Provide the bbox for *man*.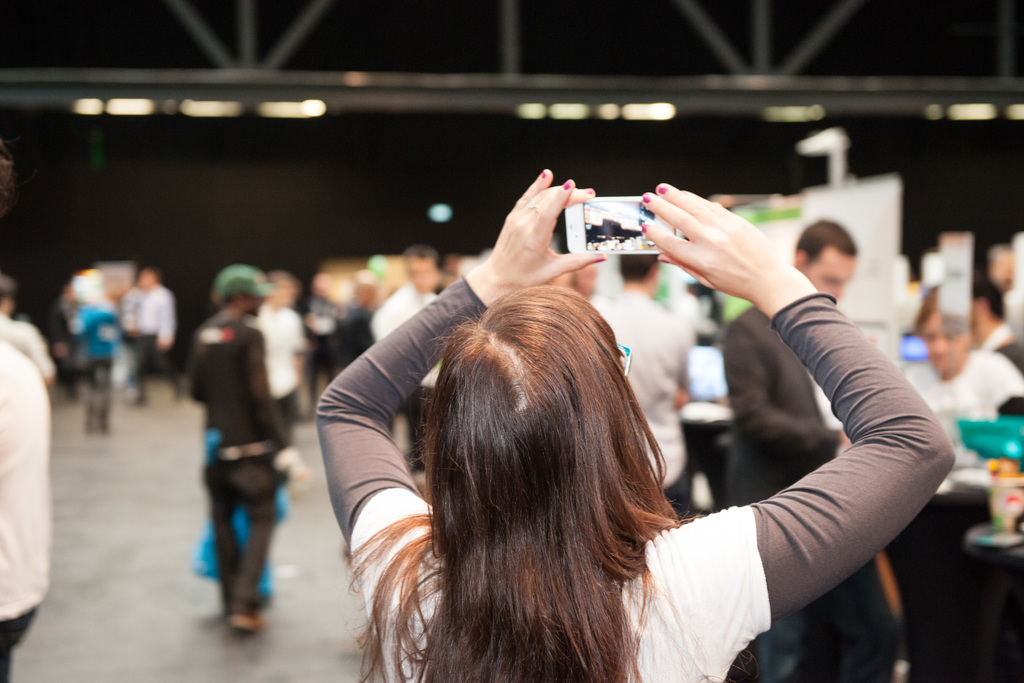
left=720, top=215, right=901, bottom=682.
